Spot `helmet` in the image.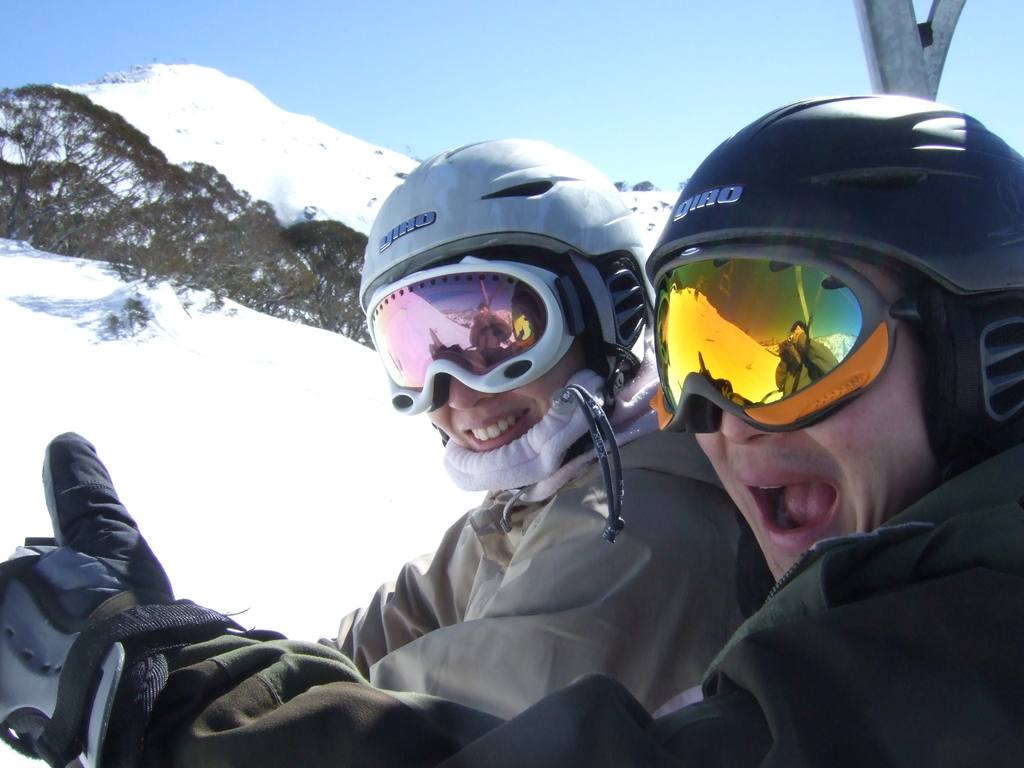
`helmet` found at detection(639, 92, 1023, 479).
